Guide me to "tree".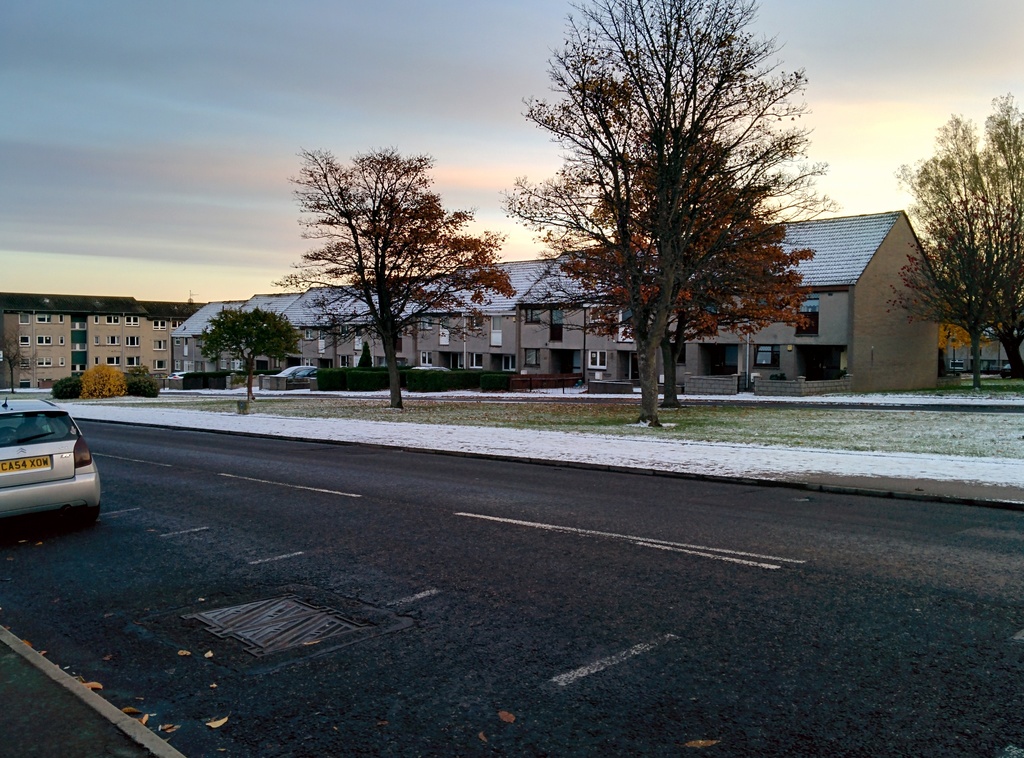
Guidance: box=[559, 116, 813, 406].
